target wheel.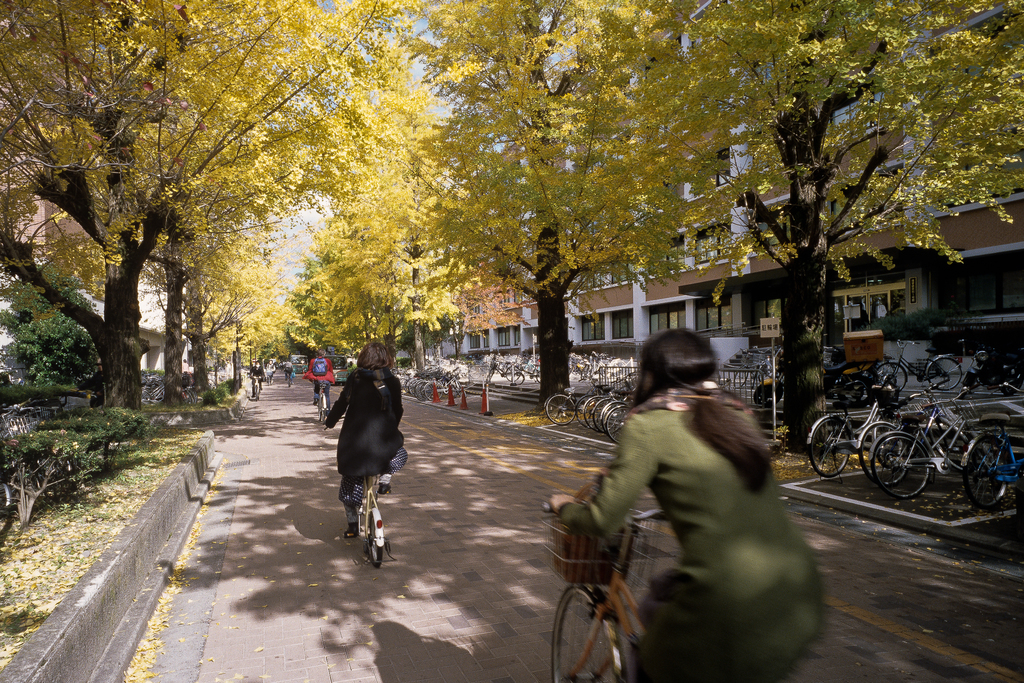
Target region: <box>871,431,938,502</box>.
